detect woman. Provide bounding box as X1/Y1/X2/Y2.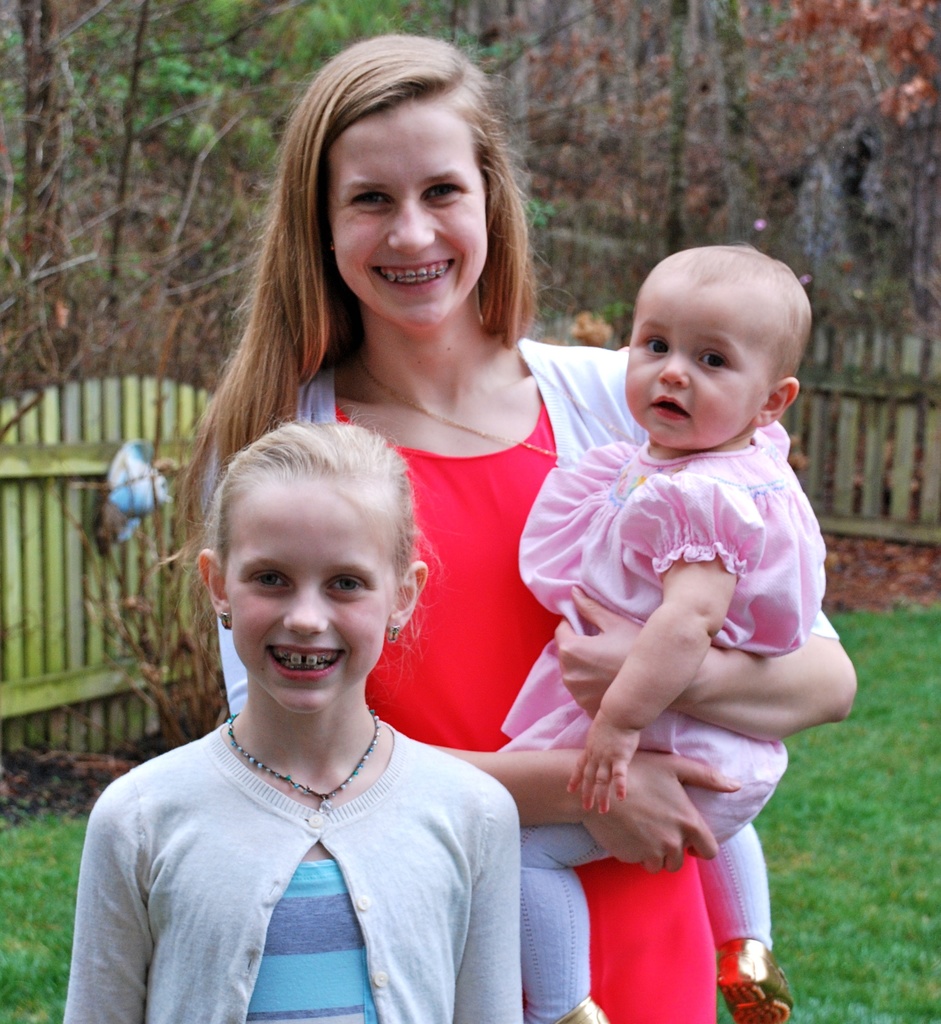
183/33/857/1023.
